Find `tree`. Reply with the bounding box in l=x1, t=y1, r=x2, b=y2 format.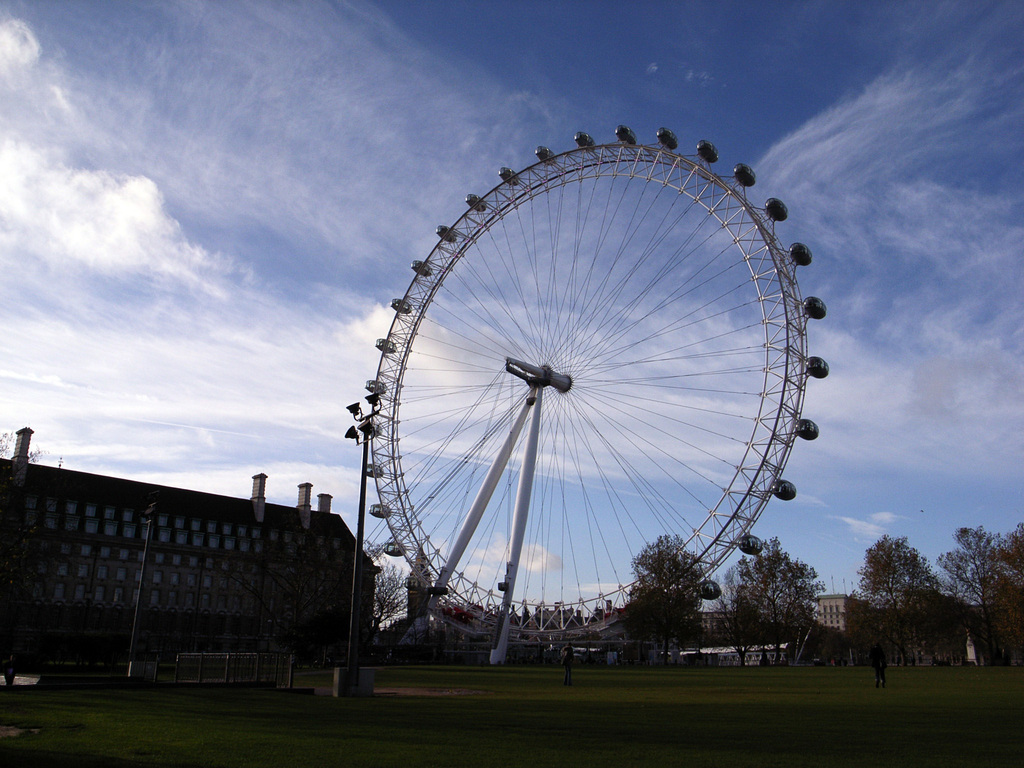
l=833, t=532, r=950, b=677.
